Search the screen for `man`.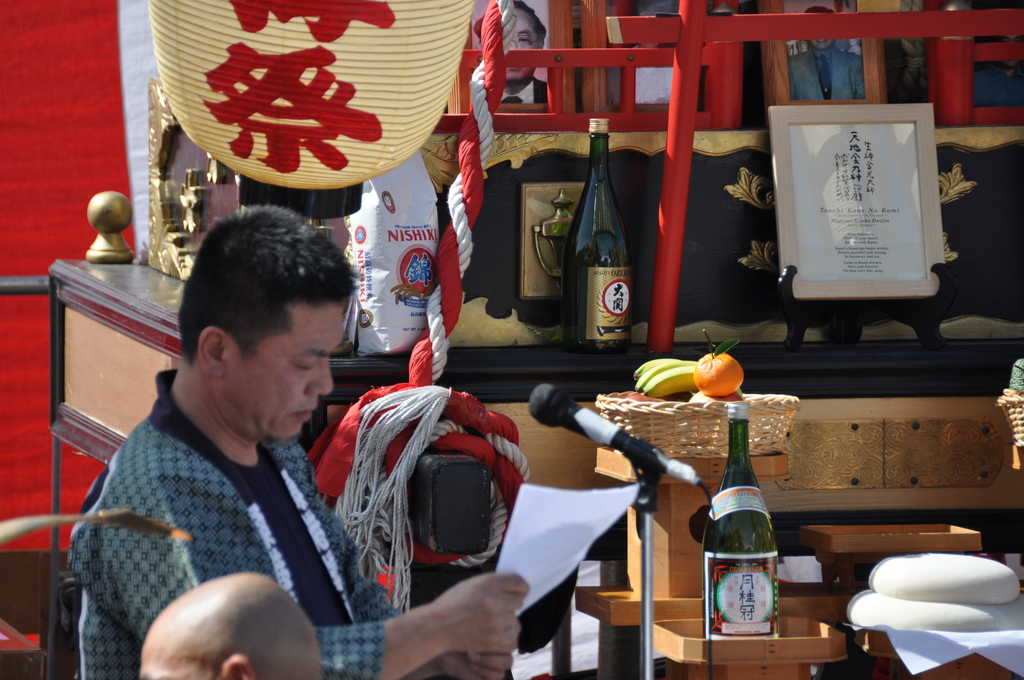
Found at [left=45, top=197, right=538, bottom=679].
